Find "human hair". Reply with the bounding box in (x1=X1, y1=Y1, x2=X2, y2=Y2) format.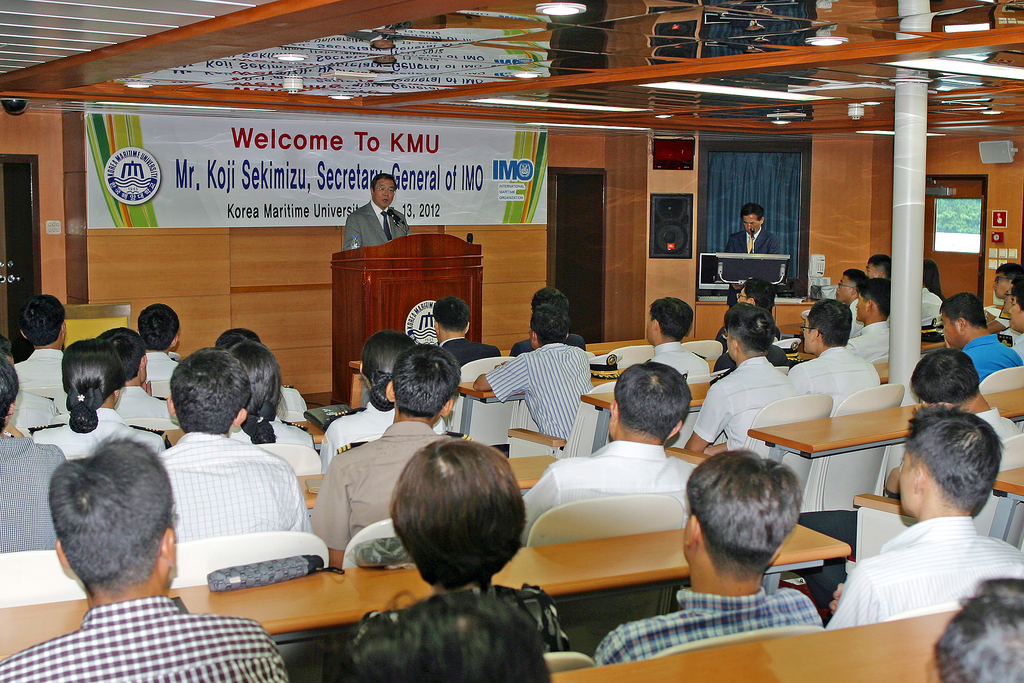
(x1=867, y1=254, x2=893, y2=281).
